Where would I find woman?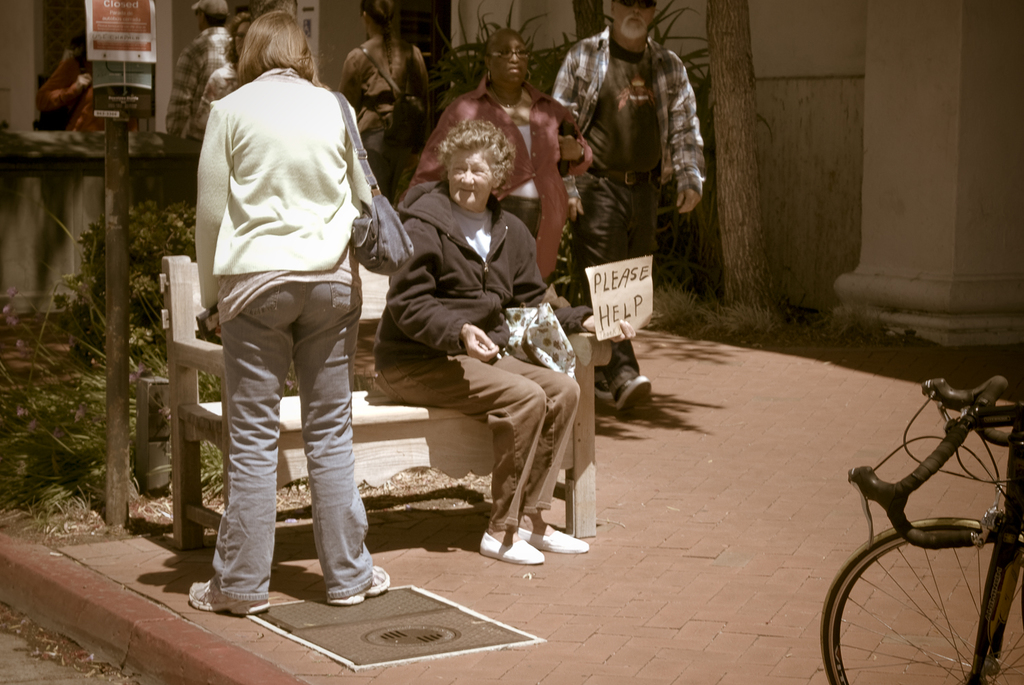
At [left=335, top=29, right=446, bottom=212].
